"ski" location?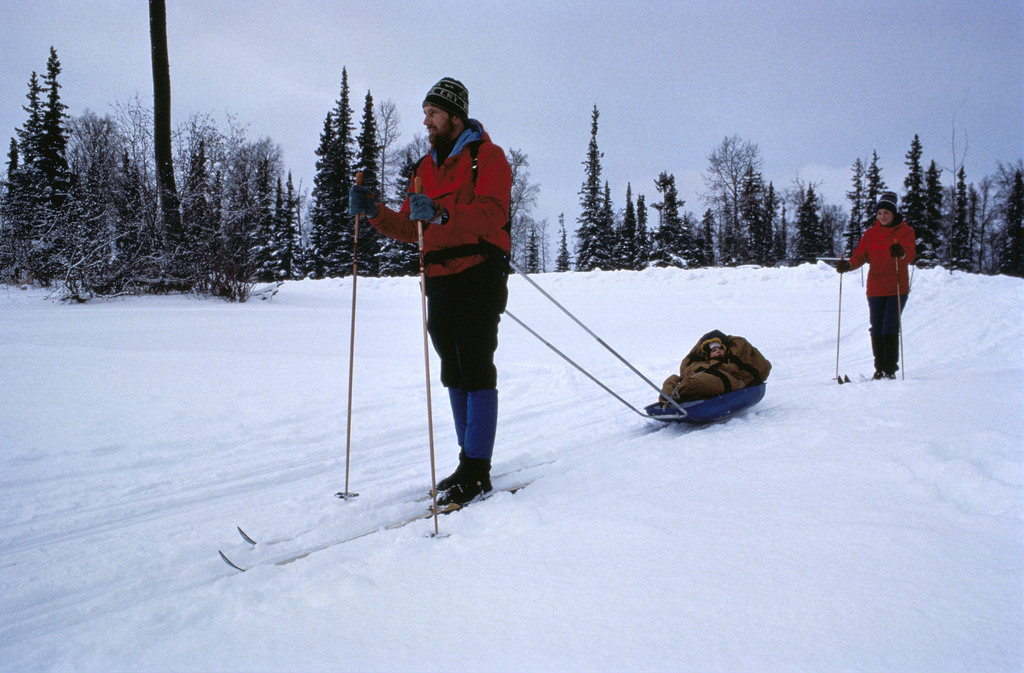
left=204, top=470, right=570, bottom=578
